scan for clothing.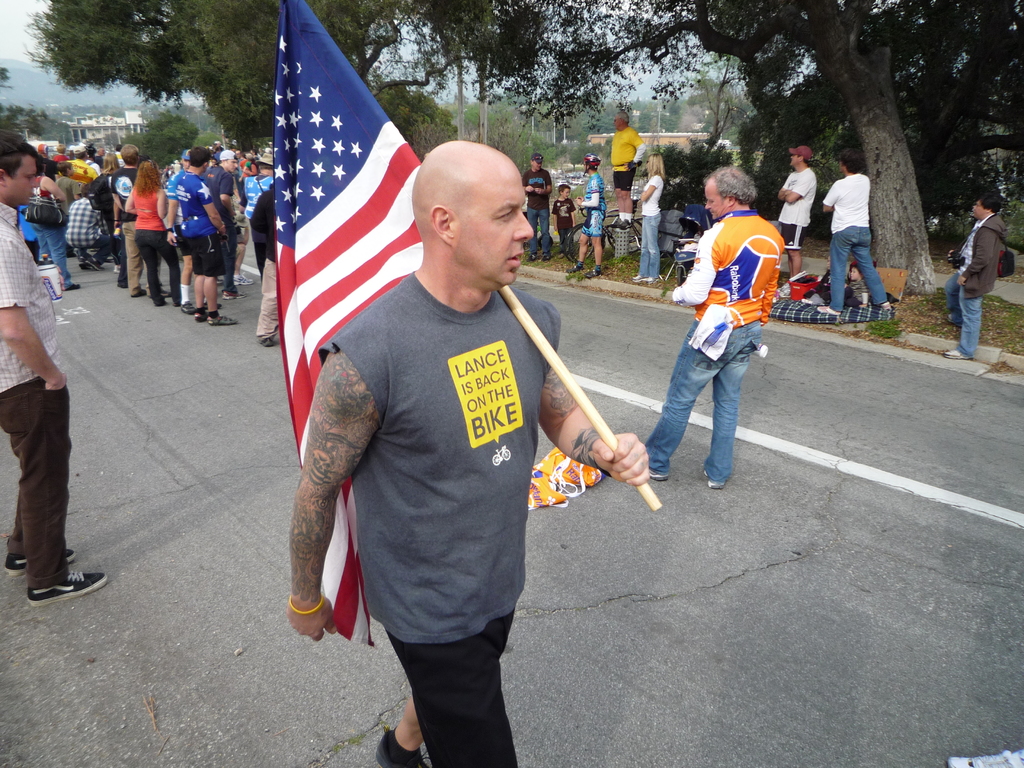
Scan result: bbox=[74, 188, 123, 268].
